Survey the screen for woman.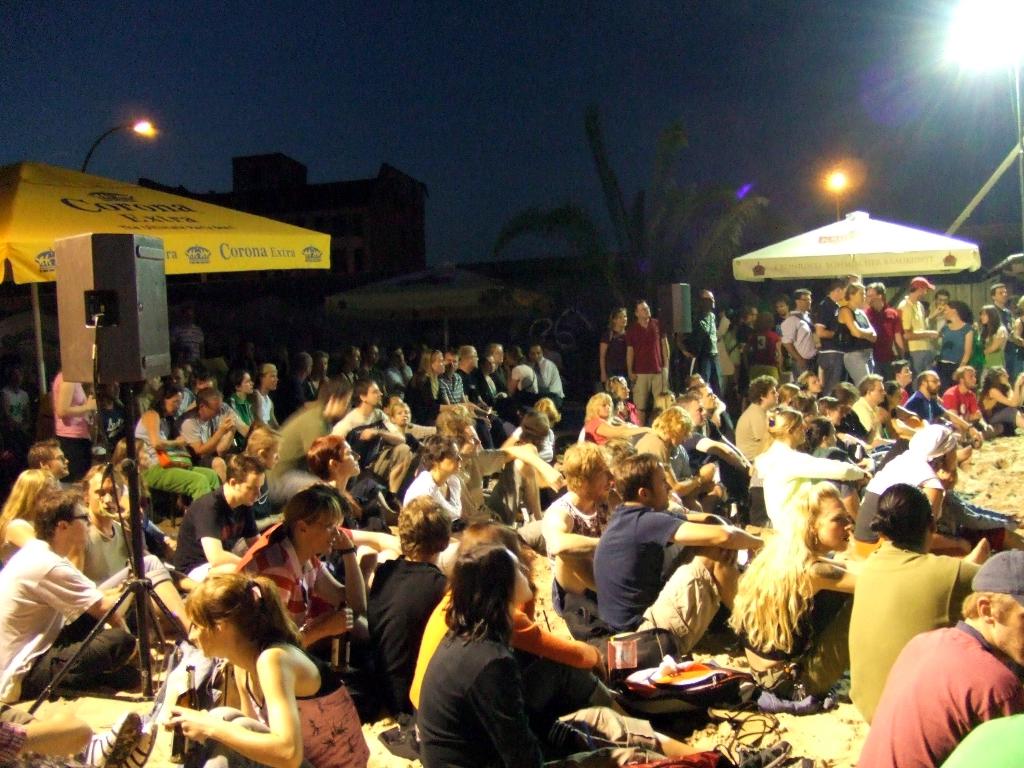
Survey found: bbox=[231, 492, 366, 650].
